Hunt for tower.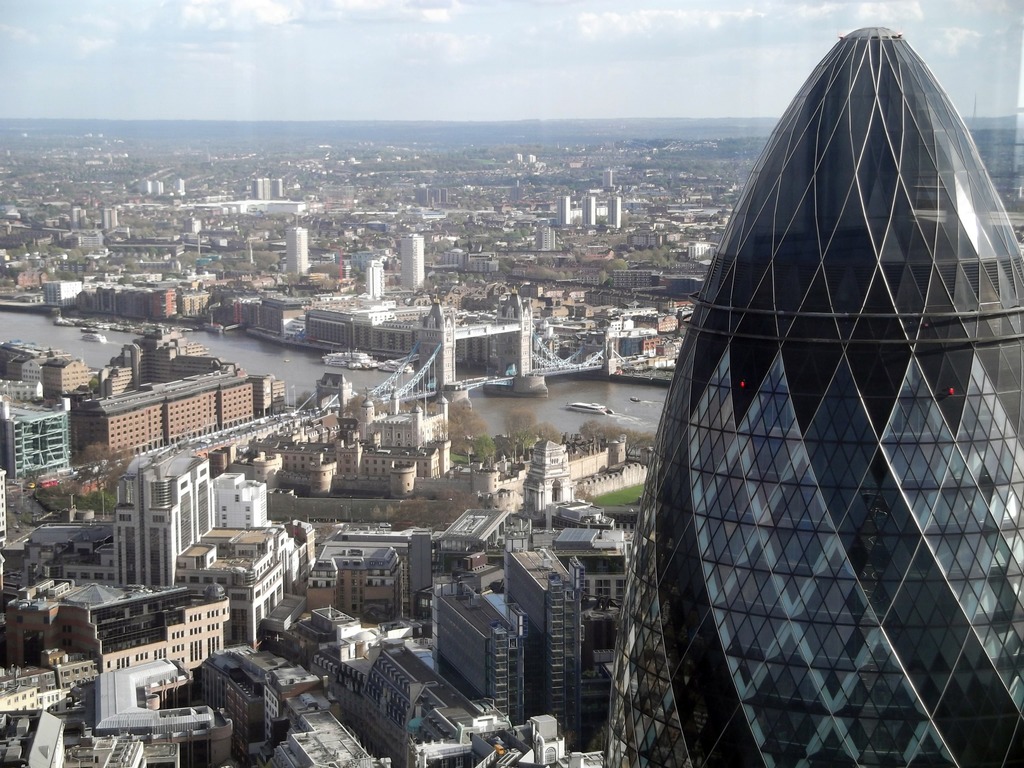
Hunted down at Rect(288, 219, 314, 278).
